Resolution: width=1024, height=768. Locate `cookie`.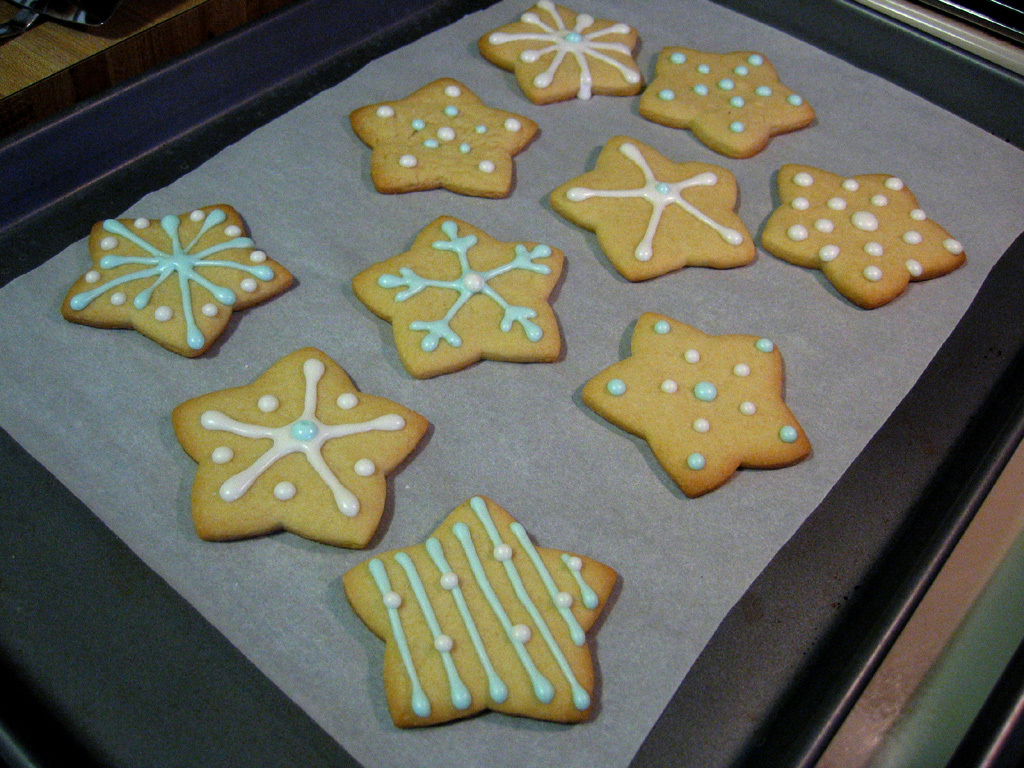
bbox=(760, 164, 966, 311).
